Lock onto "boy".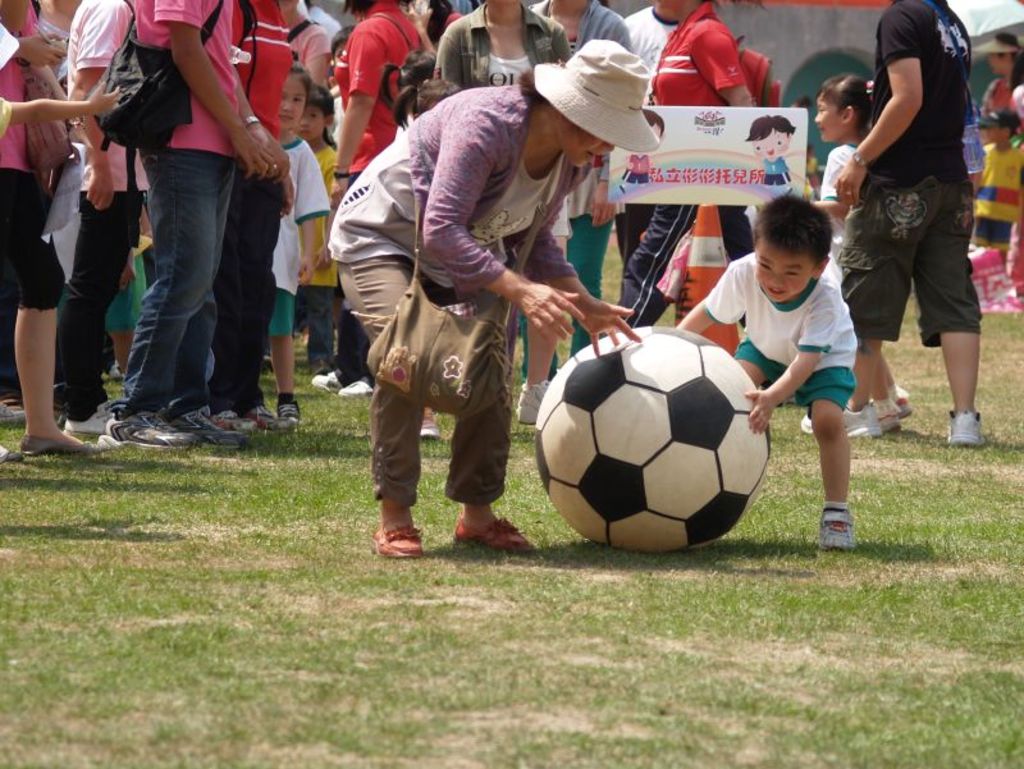
Locked: bbox=[707, 192, 893, 578].
